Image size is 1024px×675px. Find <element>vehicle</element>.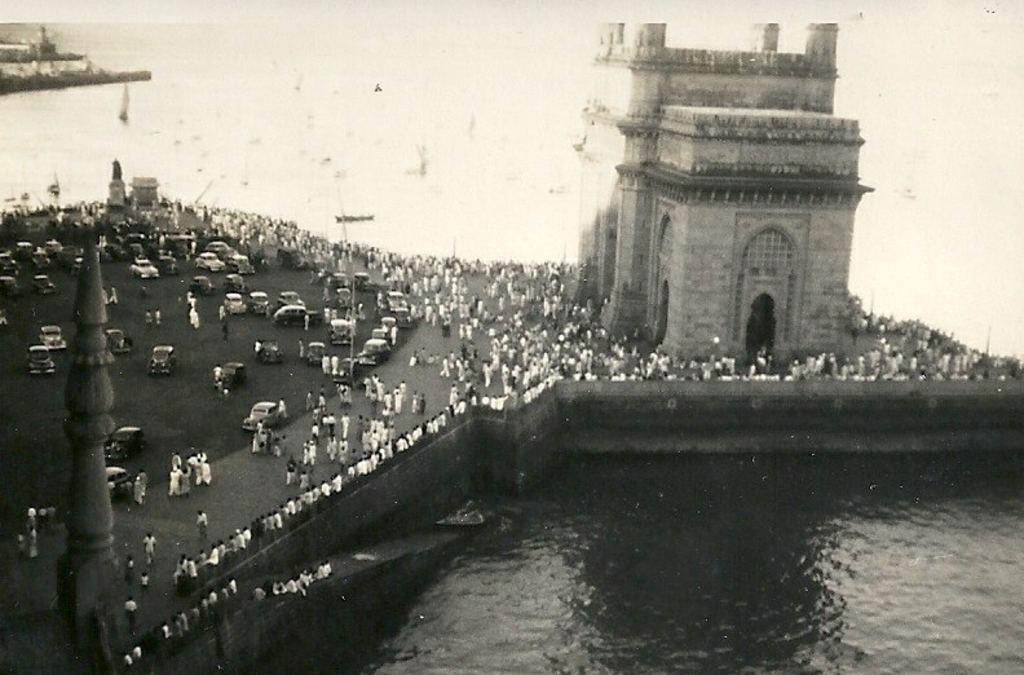
locate(278, 243, 312, 269).
